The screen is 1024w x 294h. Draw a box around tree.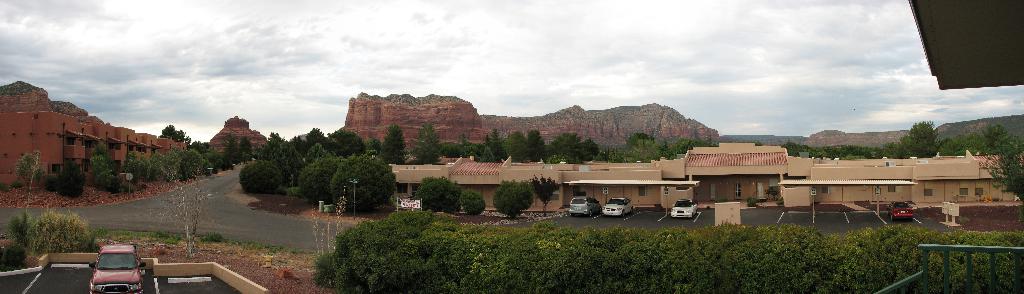
[300,141,396,209].
